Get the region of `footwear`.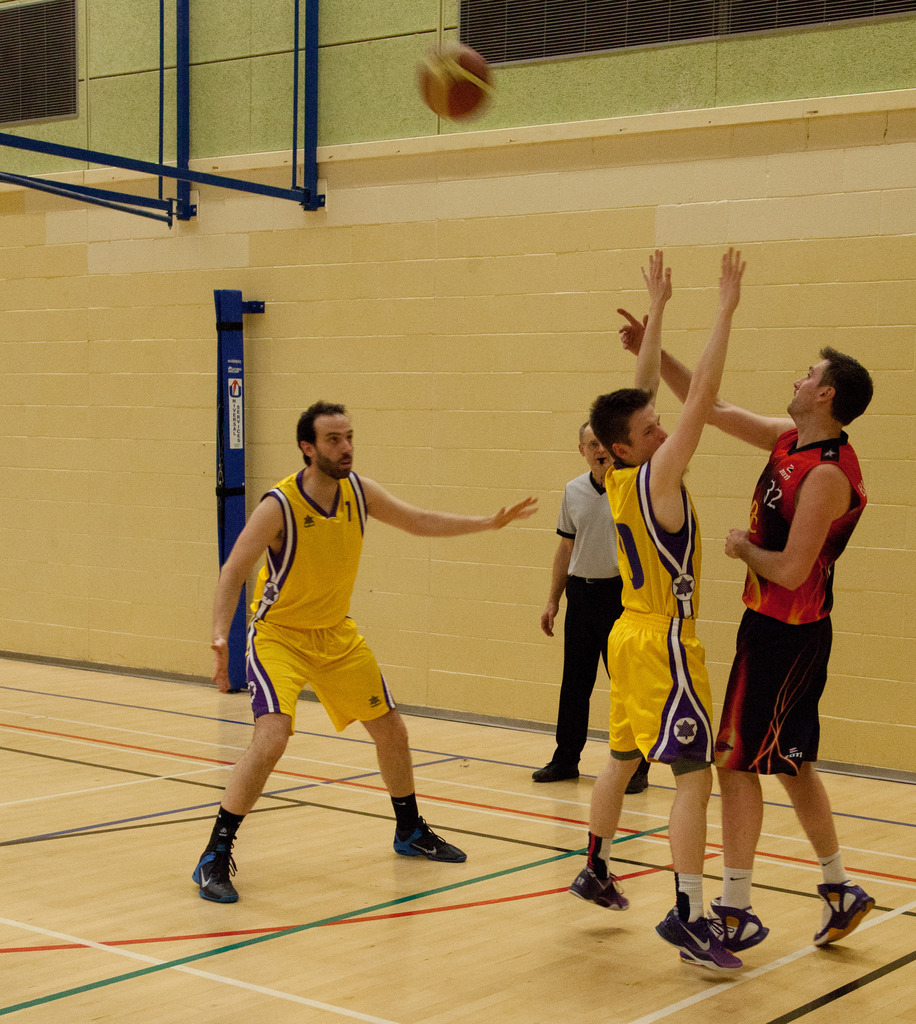
(left=573, top=856, right=629, bottom=913).
